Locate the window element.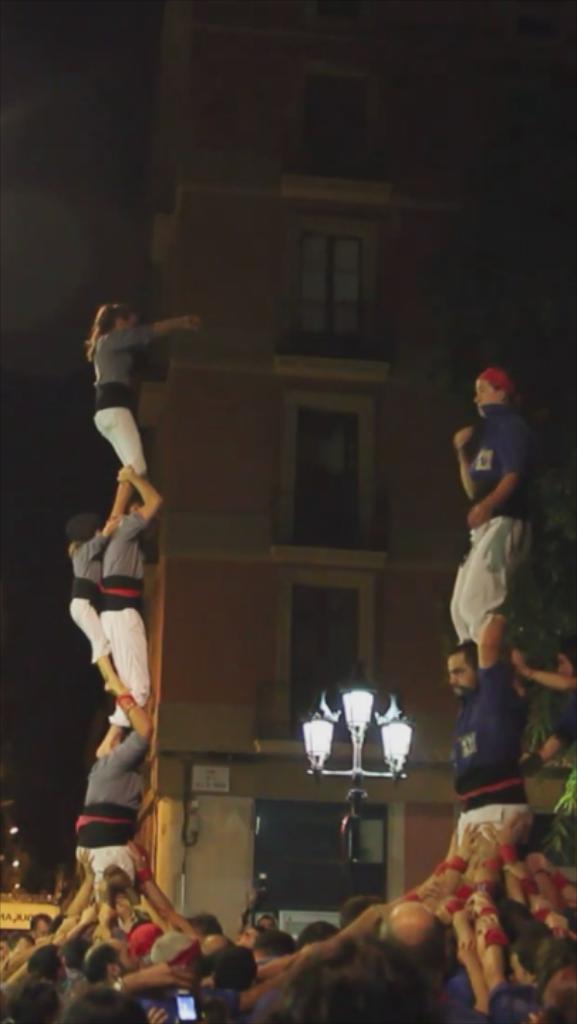
Element bbox: [left=284, top=390, right=382, bottom=555].
